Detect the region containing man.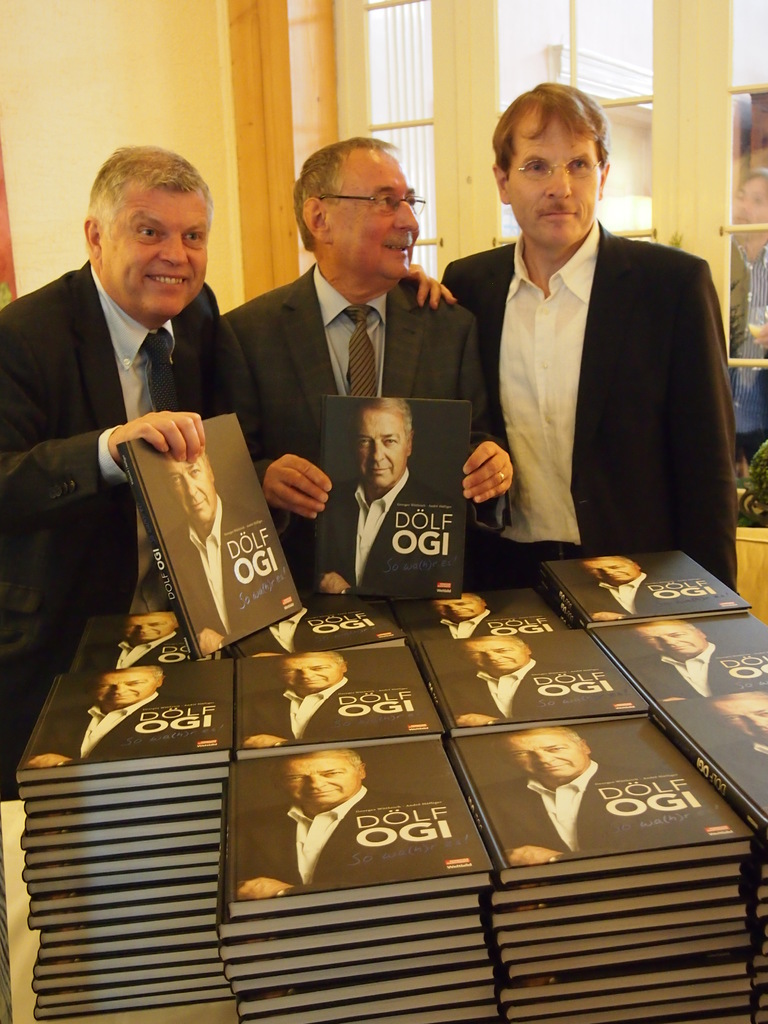
[564, 550, 748, 624].
